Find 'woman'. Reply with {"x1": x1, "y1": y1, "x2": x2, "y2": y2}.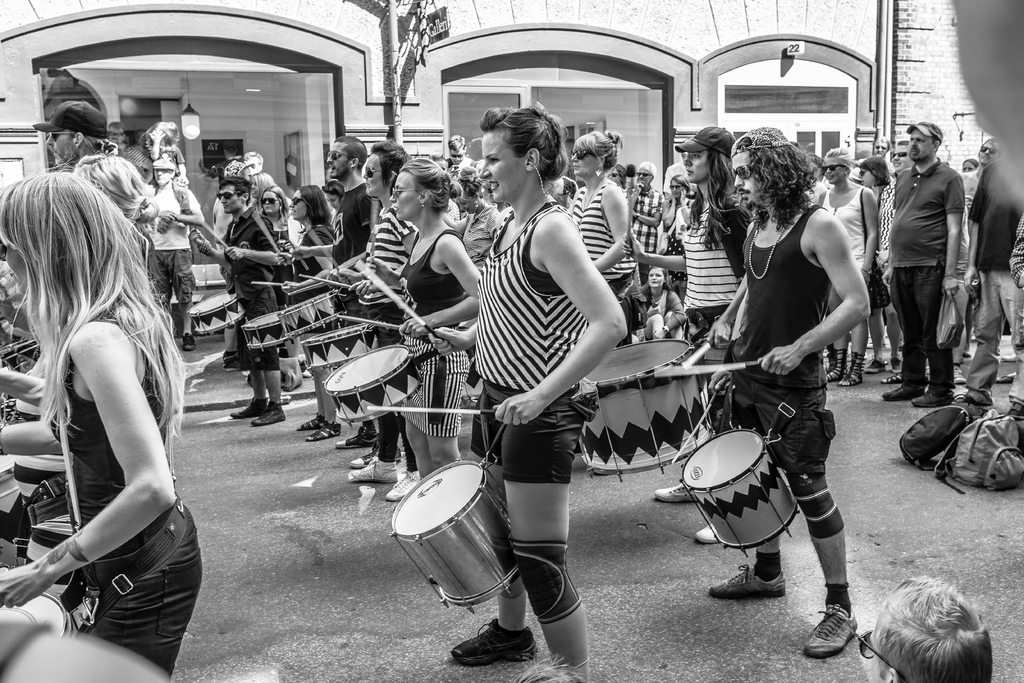
{"x1": 858, "y1": 155, "x2": 904, "y2": 374}.
